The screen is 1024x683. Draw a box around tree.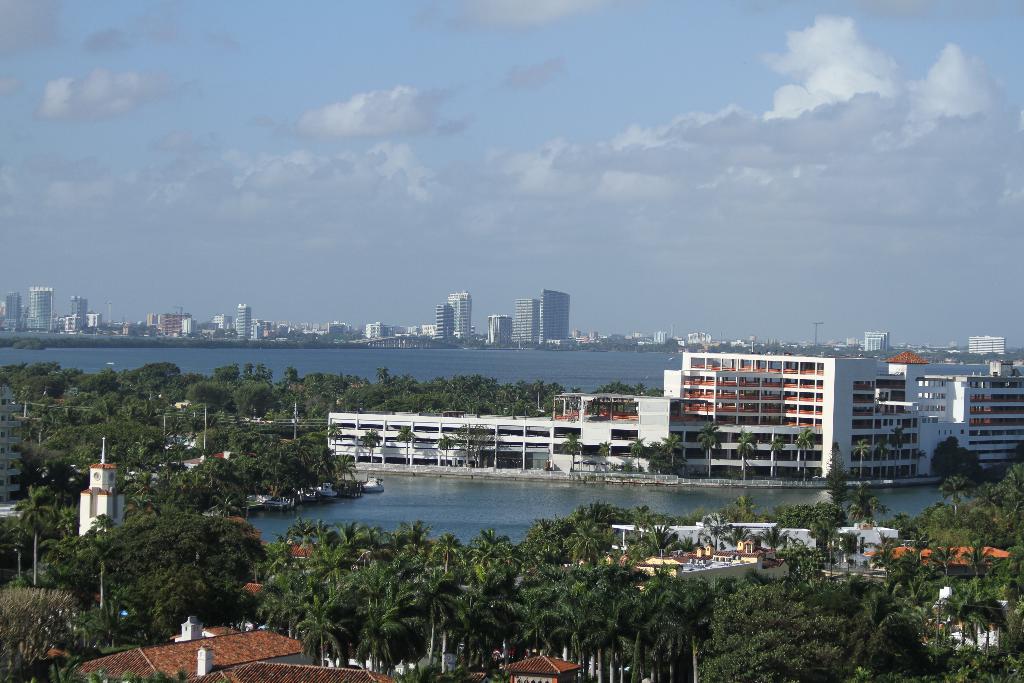
[655, 566, 721, 682].
